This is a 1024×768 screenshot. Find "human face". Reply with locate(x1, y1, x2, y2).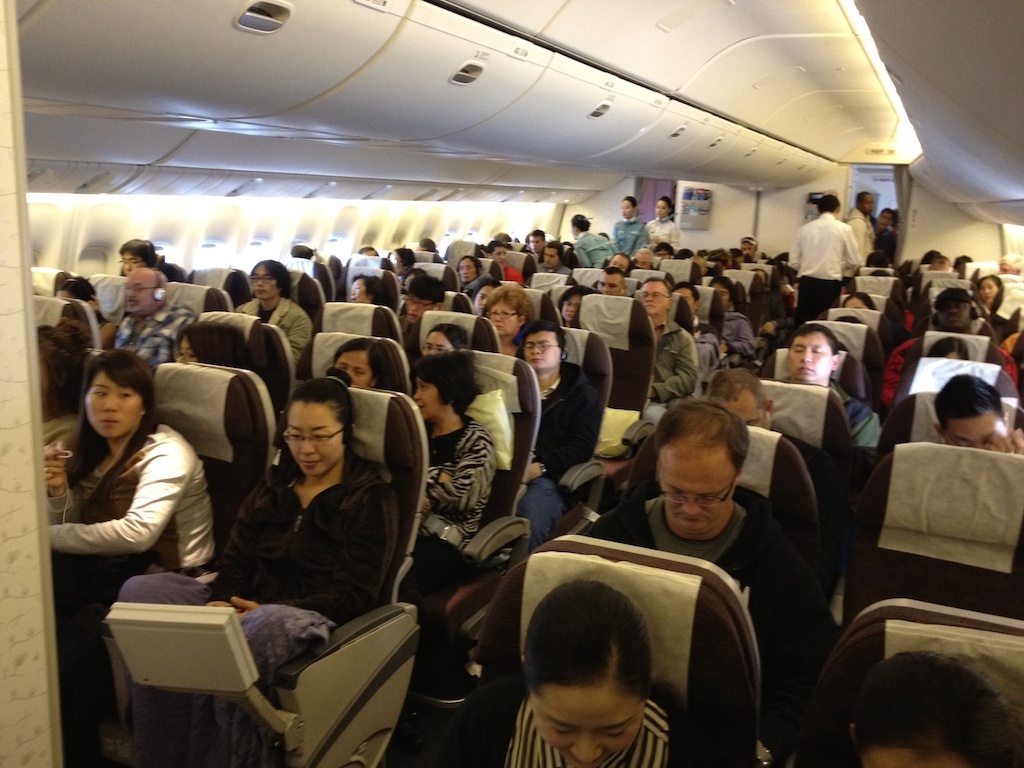
locate(346, 278, 371, 307).
